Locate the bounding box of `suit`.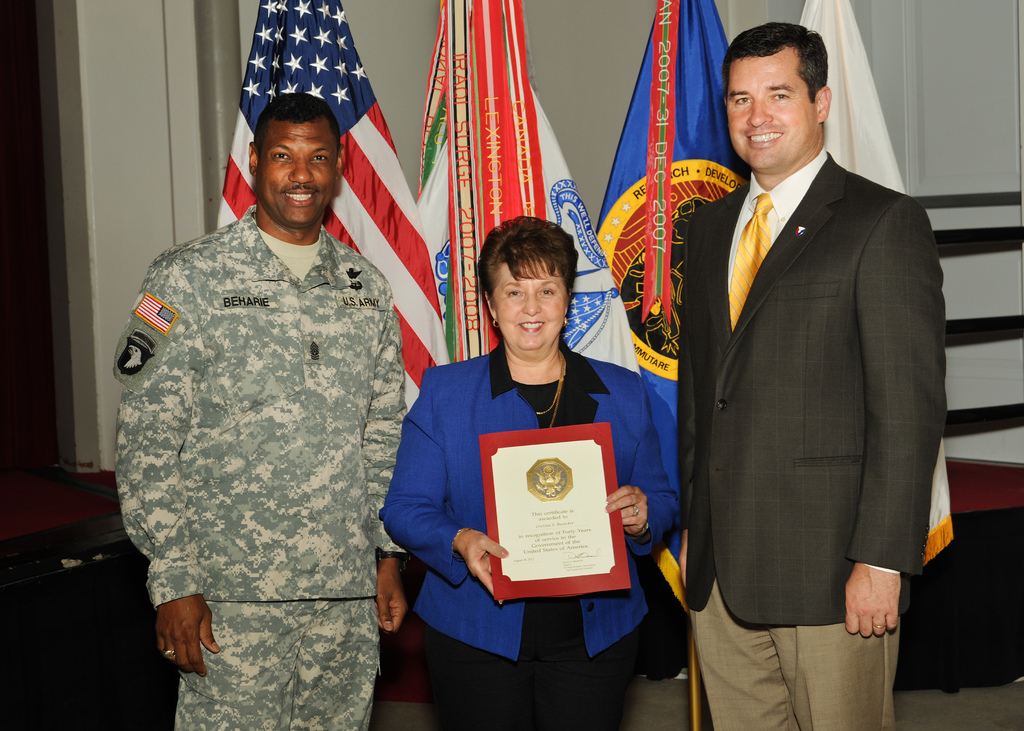
Bounding box: <box>673,10,953,727</box>.
